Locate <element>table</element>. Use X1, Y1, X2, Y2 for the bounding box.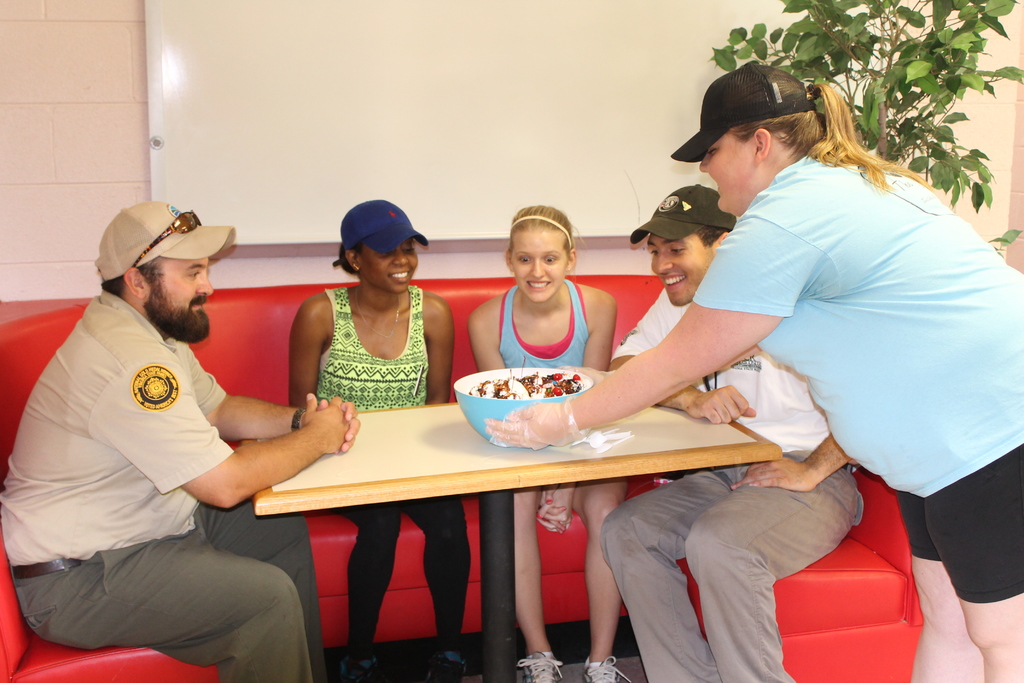
228, 377, 821, 664.
